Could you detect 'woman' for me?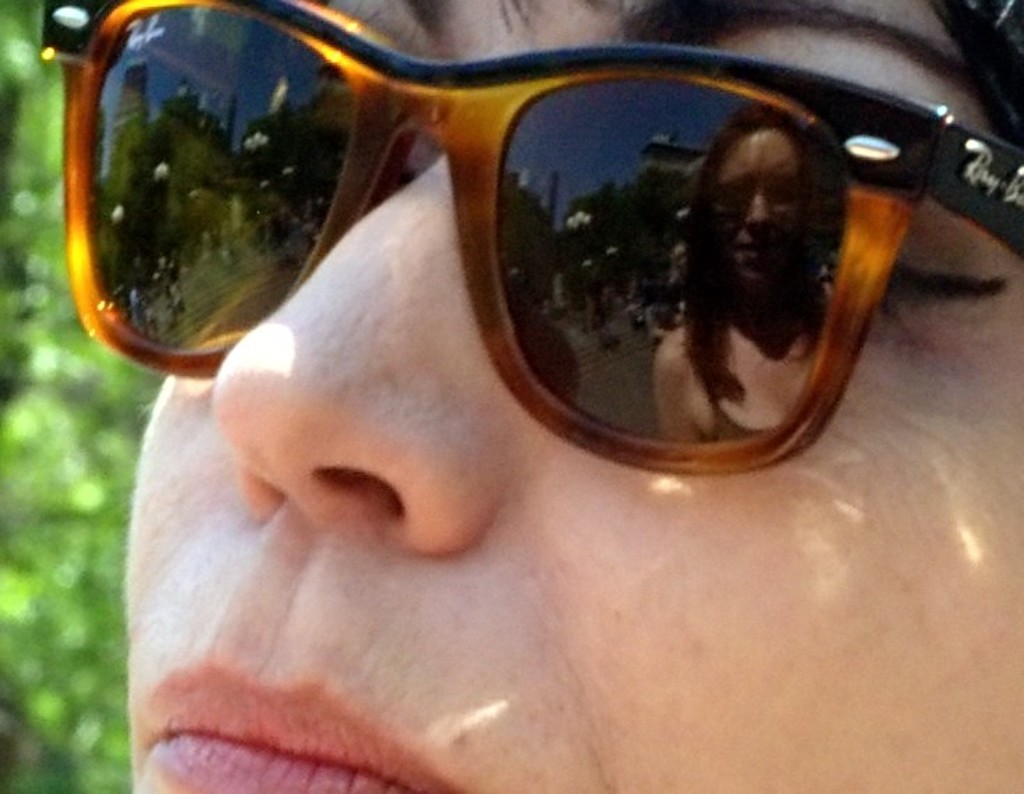
Detection result: (45, 0, 1023, 793).
